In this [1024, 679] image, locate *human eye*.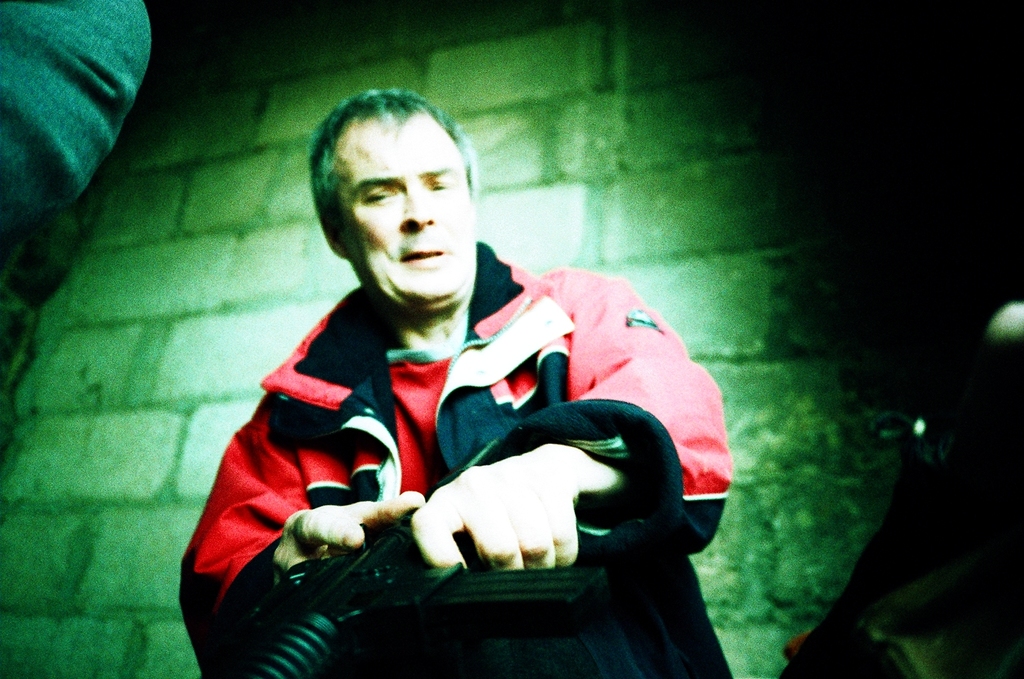
Bounding box: 357,182,397,208.
